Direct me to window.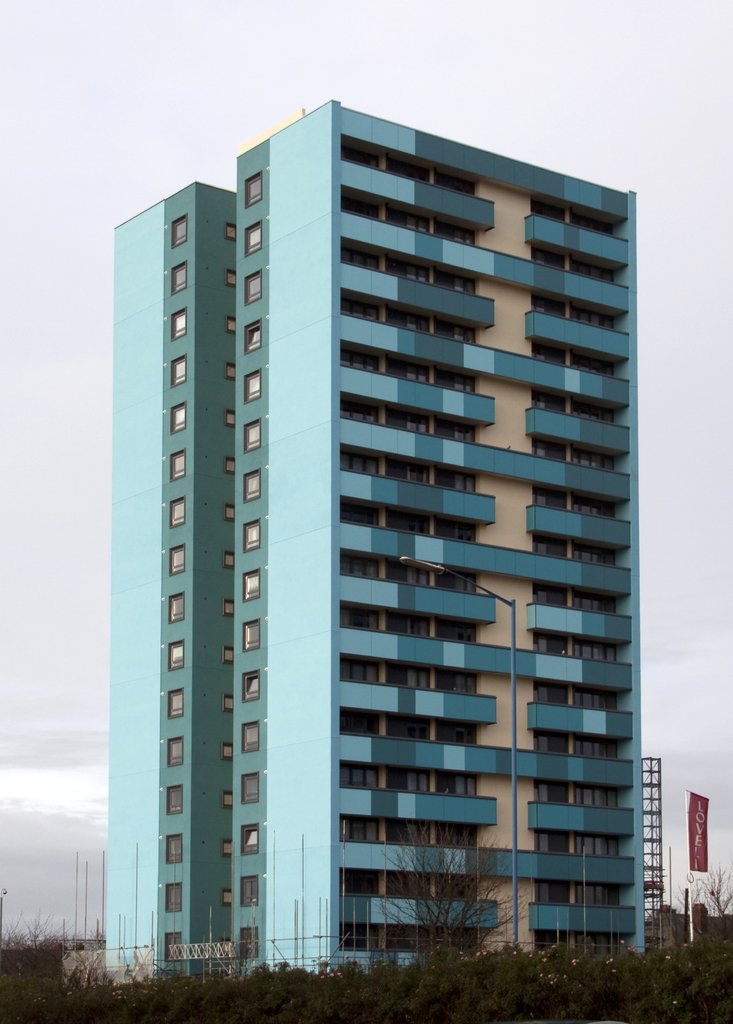
Direction: [223, 646, 233, 665].
